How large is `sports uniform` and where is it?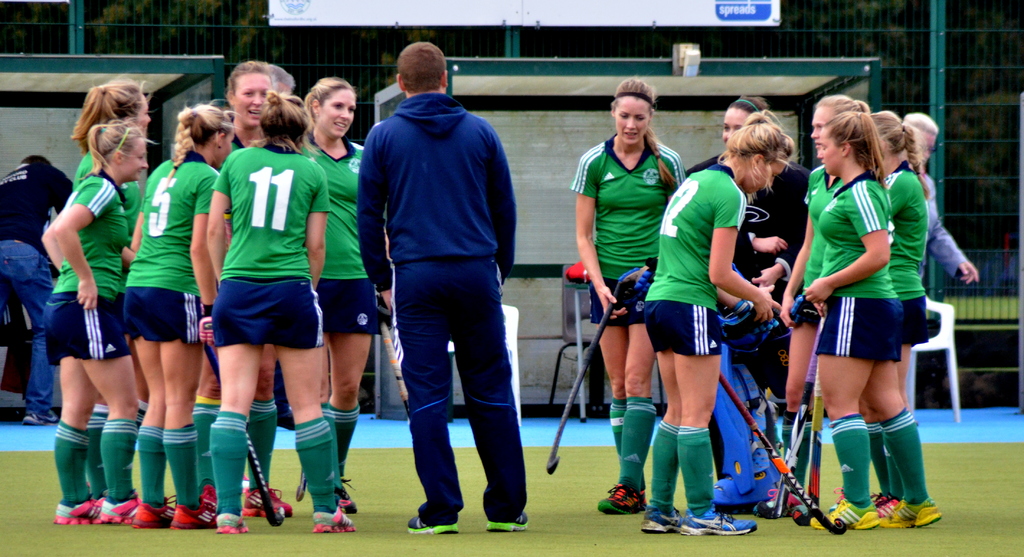
Bounding box: 566 138 684 333.
